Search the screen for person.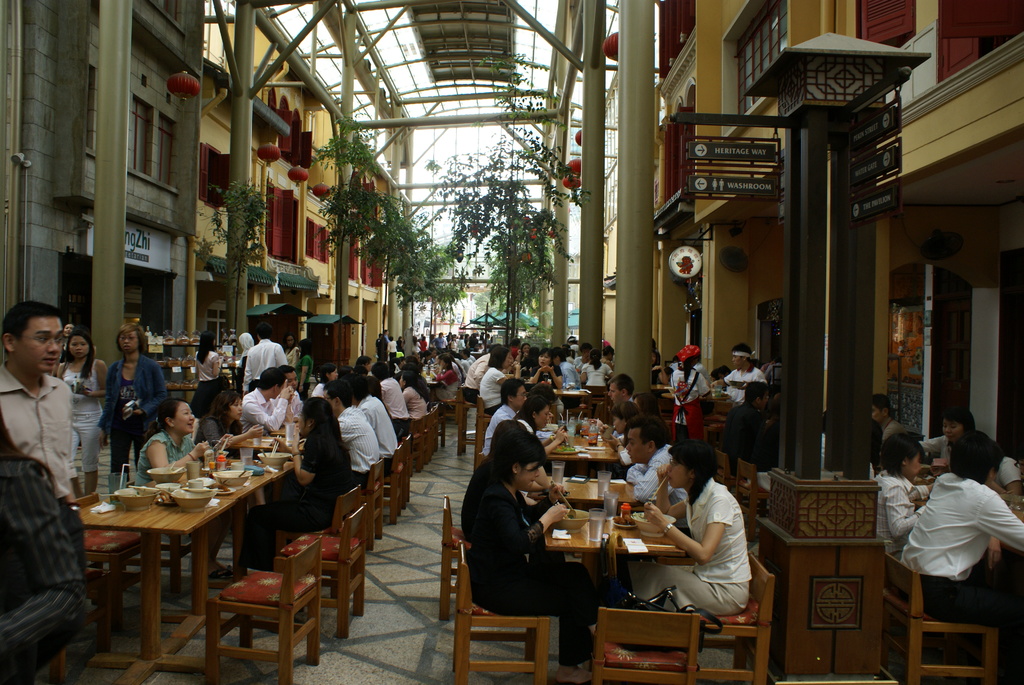
Found at BBox(886, 422, 1023, 684).
